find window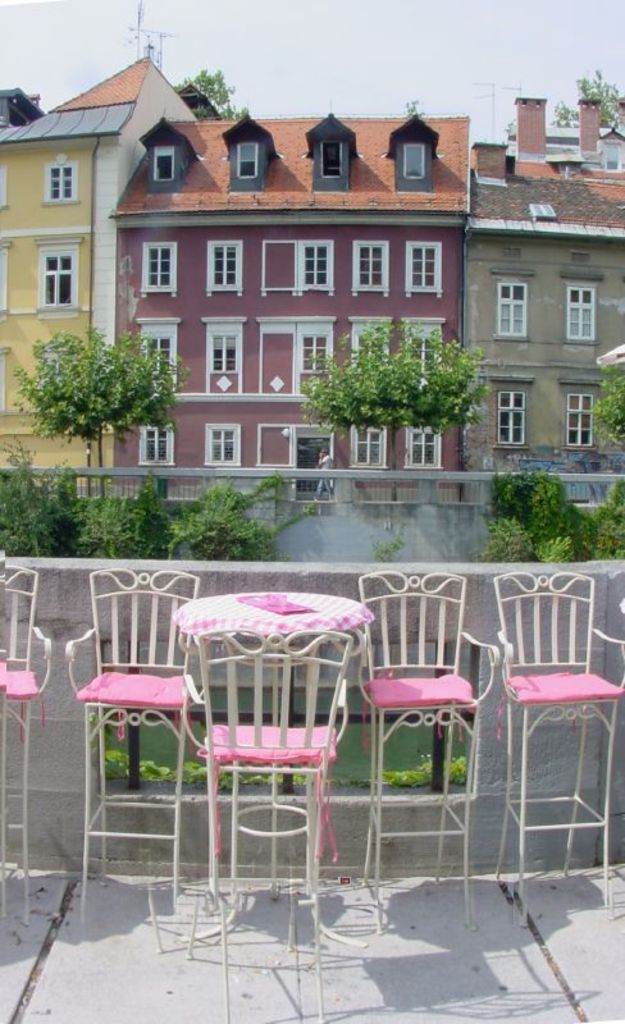
<region>301, 246, 329, 285</region>
